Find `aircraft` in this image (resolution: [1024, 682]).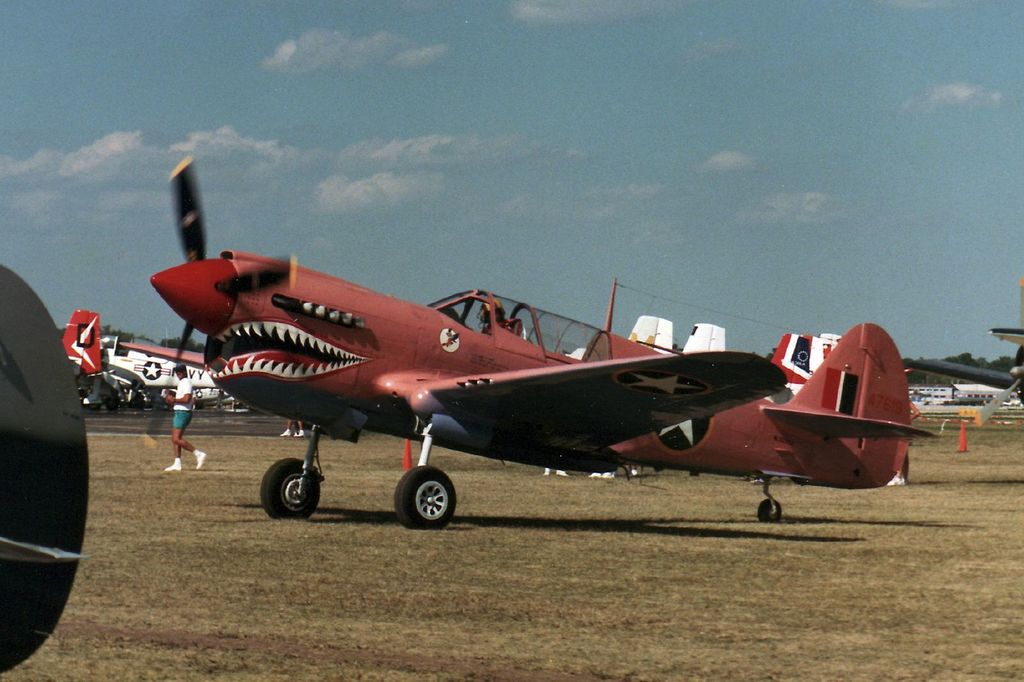
[x1=60, y1=308, x2=251, y2=415].
